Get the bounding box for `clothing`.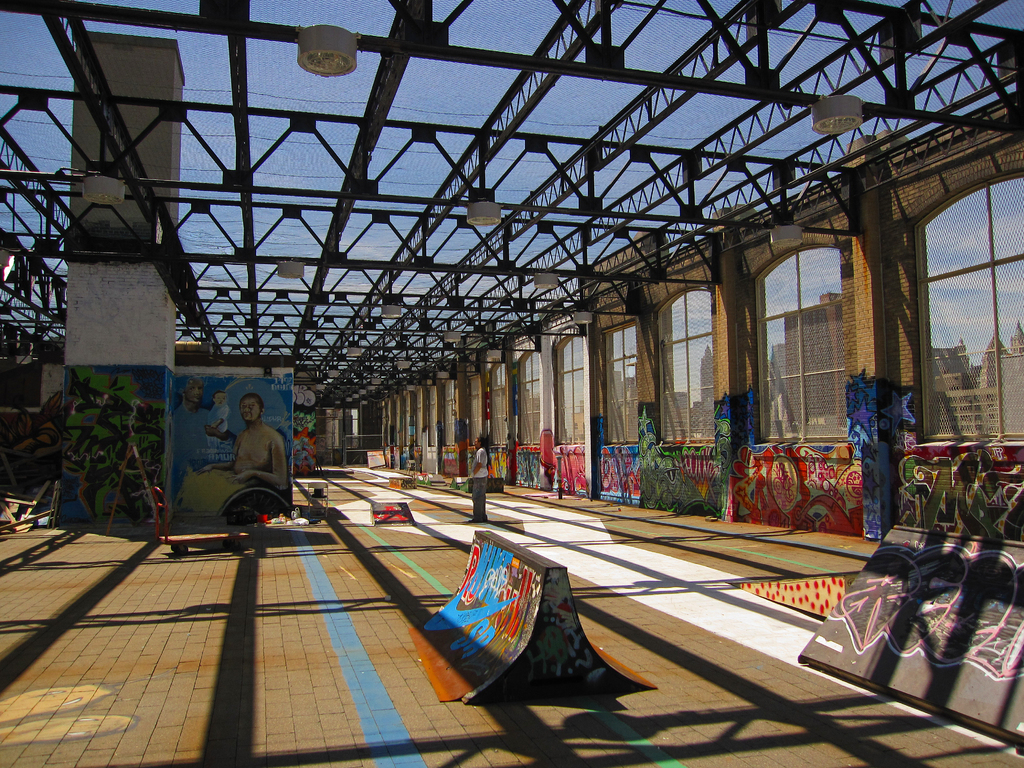
x1=173 y1=397 x2=206 y2=484.
